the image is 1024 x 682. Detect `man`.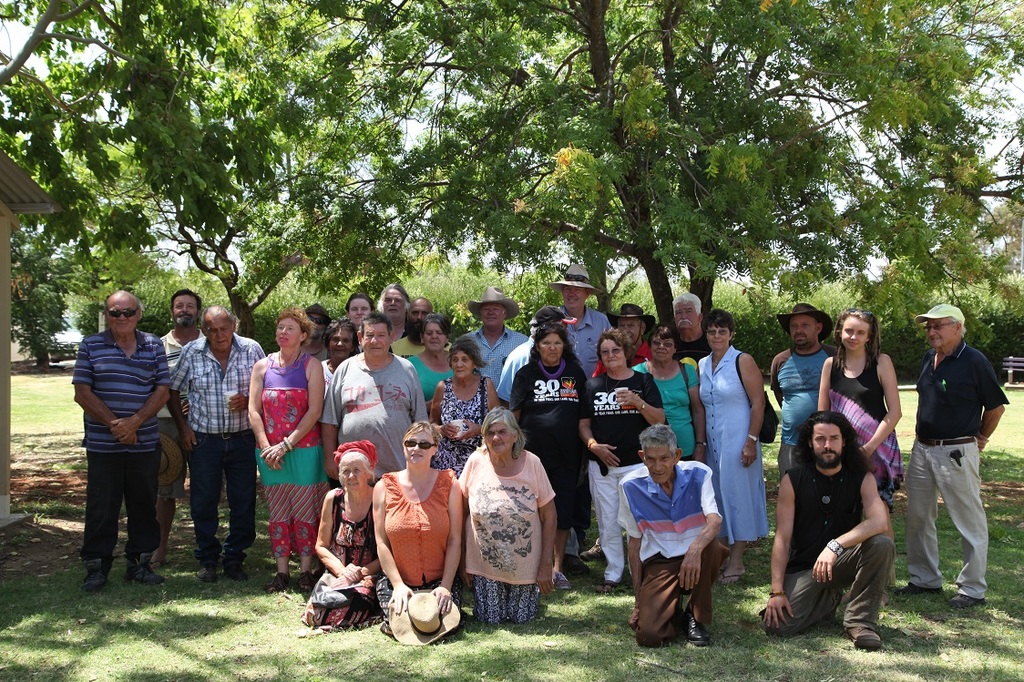
Detection: (left=621, top=423, right=724, bottom=654).
